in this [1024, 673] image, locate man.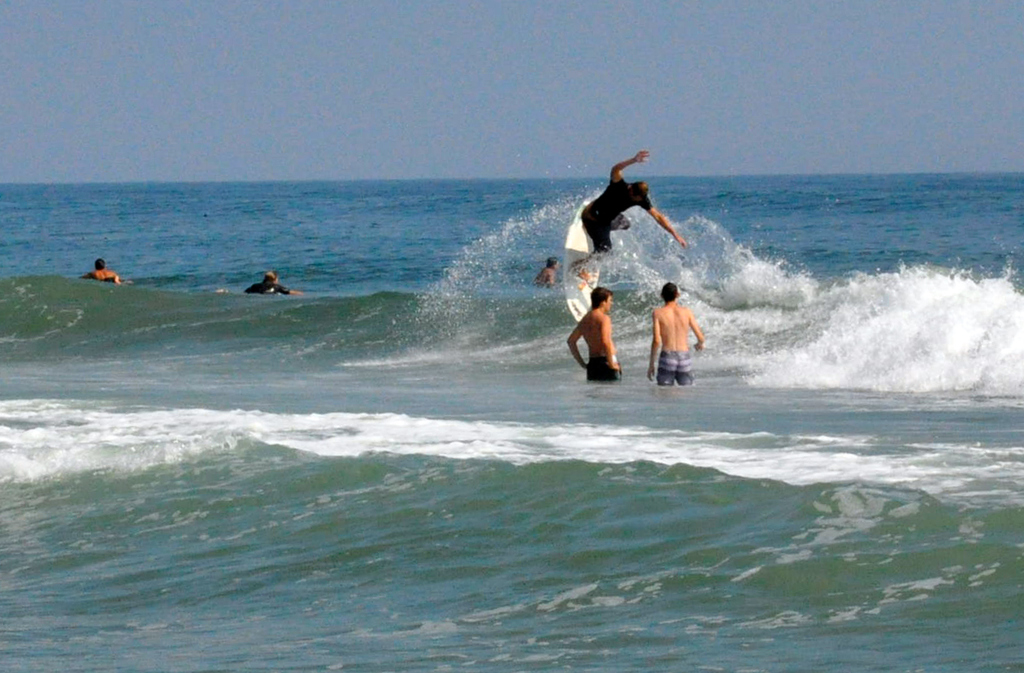
Bounding box: 650:267:708:384.
